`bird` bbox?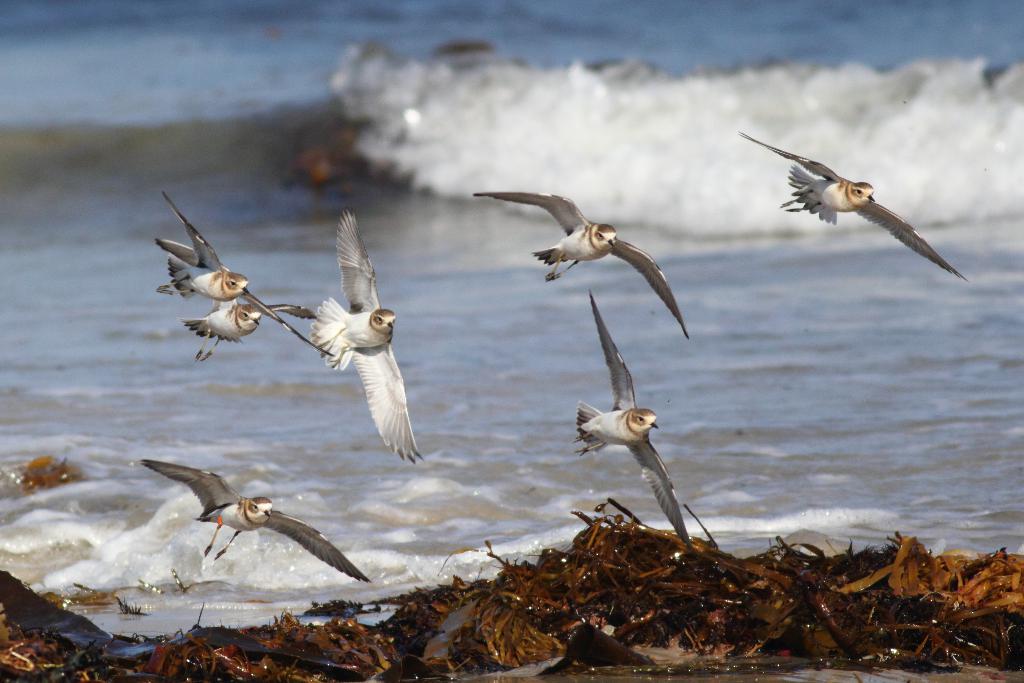
(577, 292, 723, 546)
